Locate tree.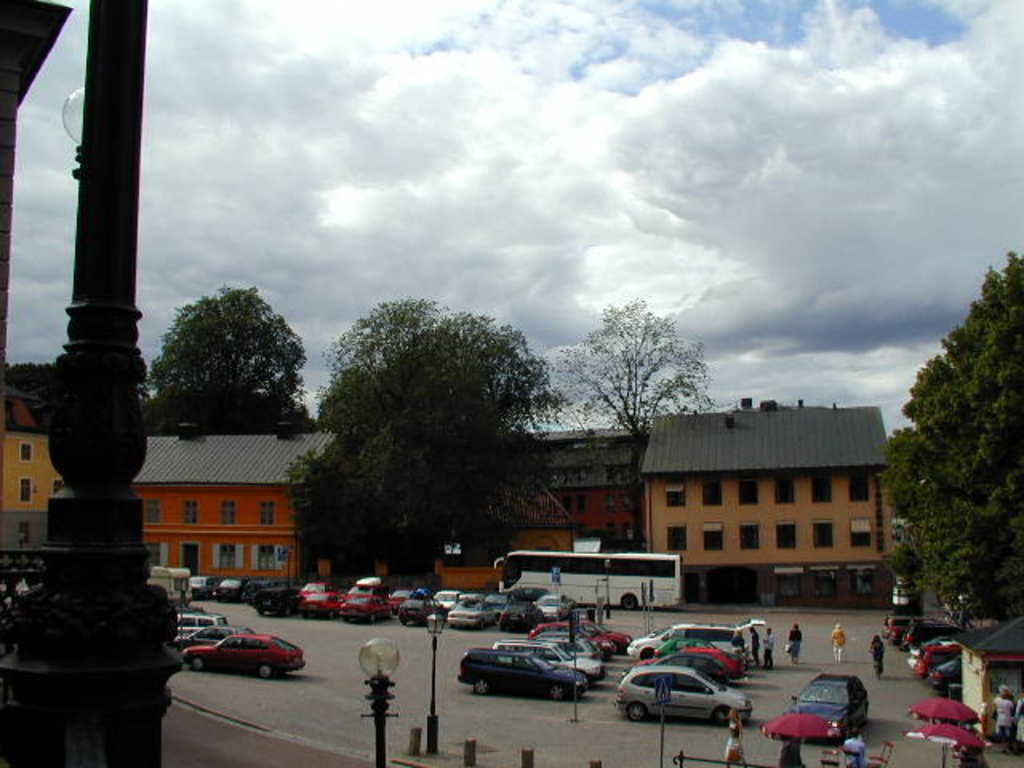
Bounding box: x1=294 y1=294 x2=565 y2=565.
